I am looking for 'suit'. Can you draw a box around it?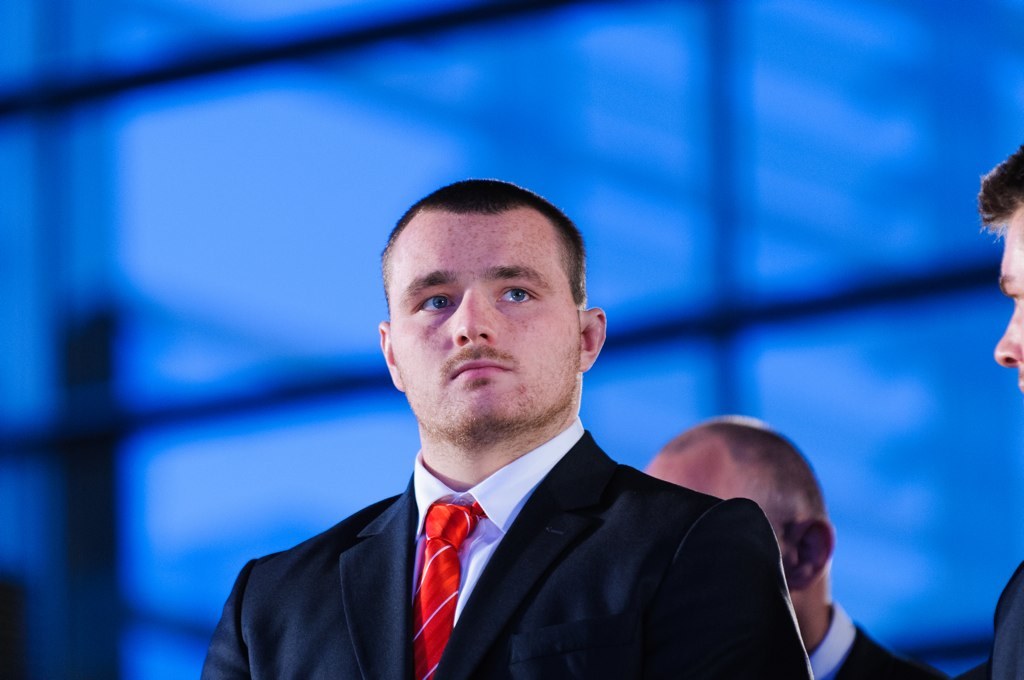
Sure, the bounding box is Rect(954, 560, 1023, 679).
